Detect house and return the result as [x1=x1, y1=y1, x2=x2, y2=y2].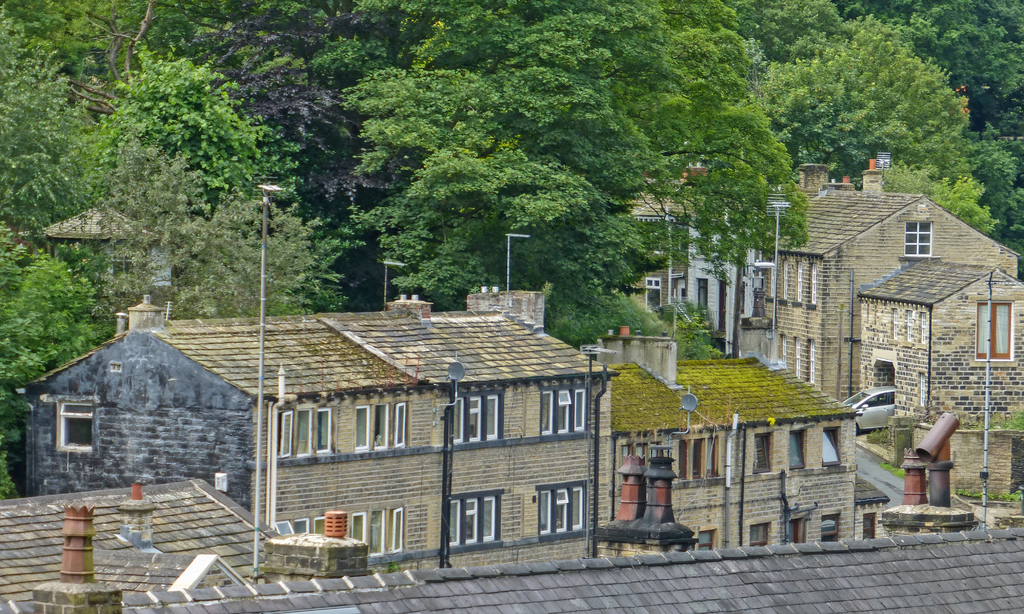
[x1=48, y1=197, x2=150, y2=307].
